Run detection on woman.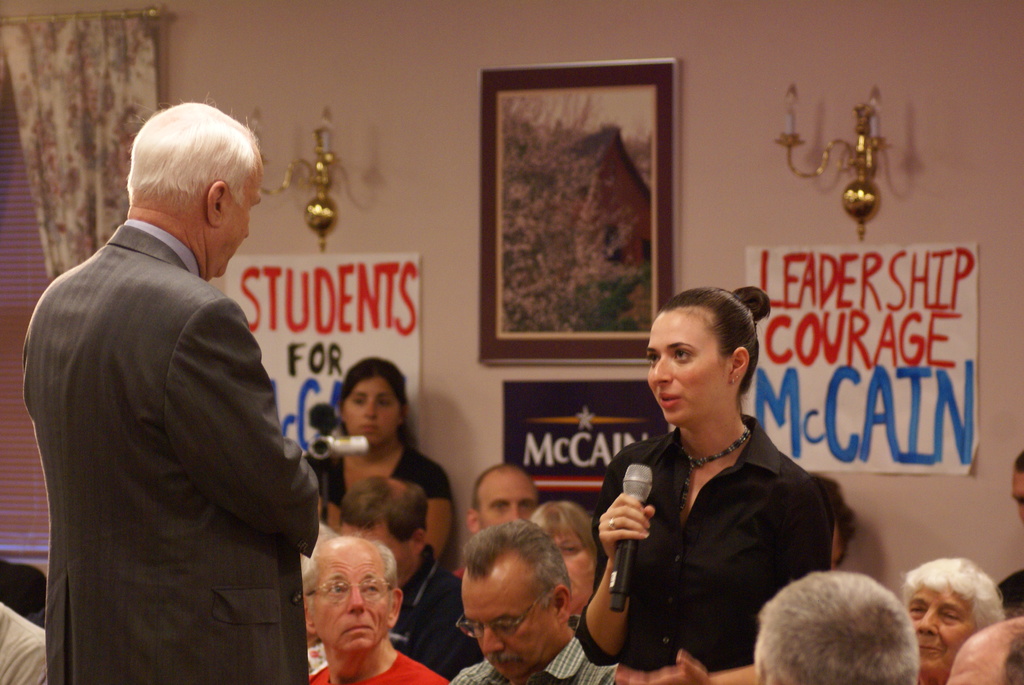
Result: bbox=[523, 482, 586, 611].
